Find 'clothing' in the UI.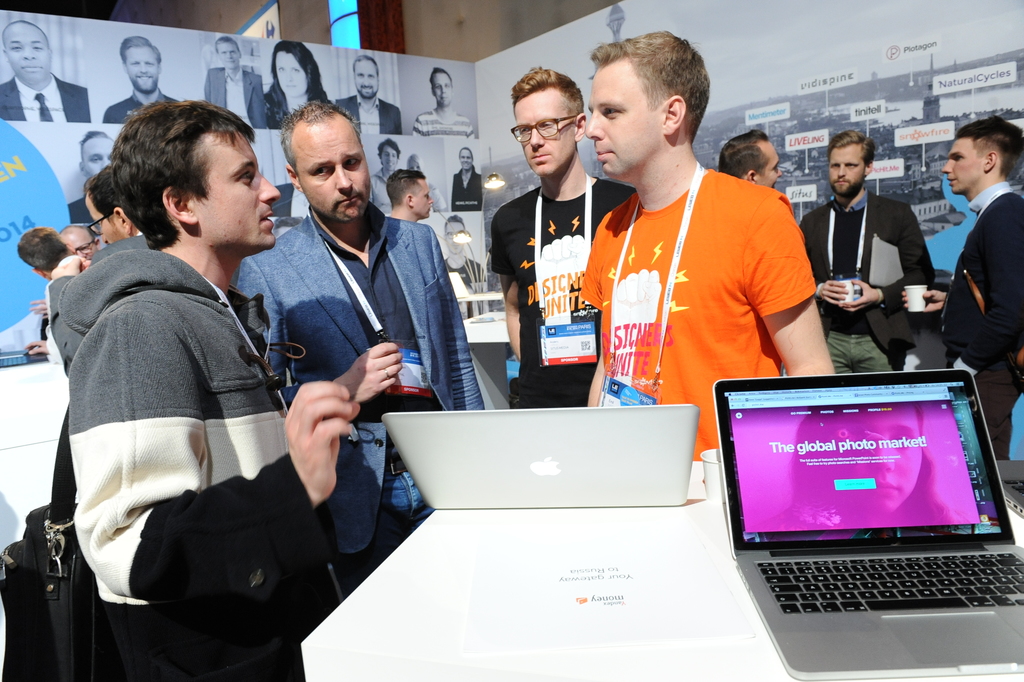
UI element at <box>487,175,635,408</box>.
